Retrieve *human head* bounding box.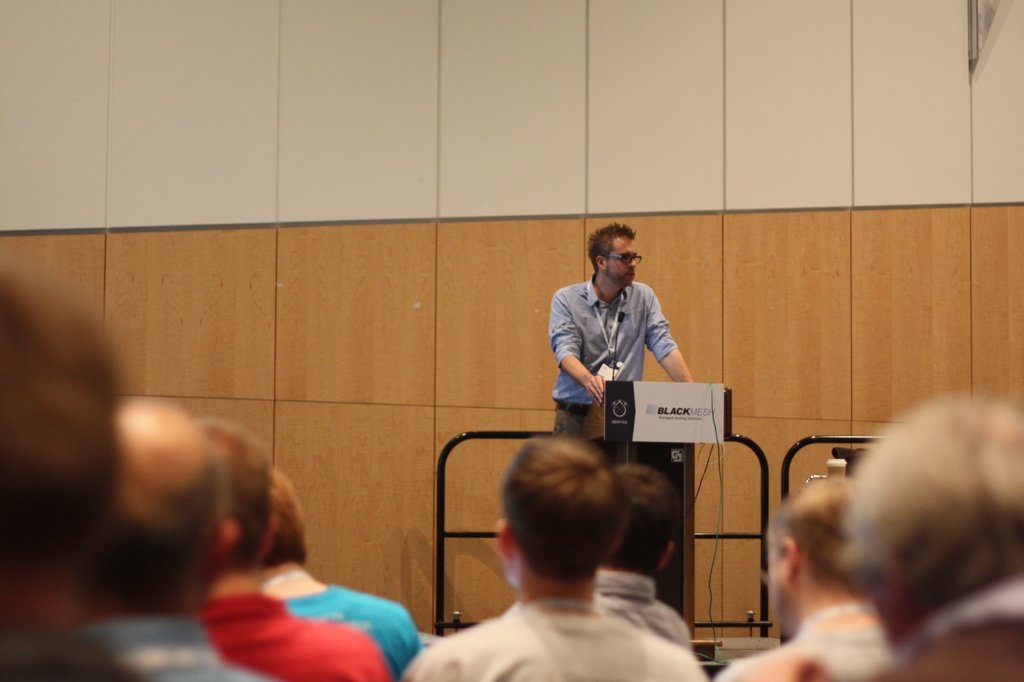
Bounding box: box=[762, 476, 875, 635].
